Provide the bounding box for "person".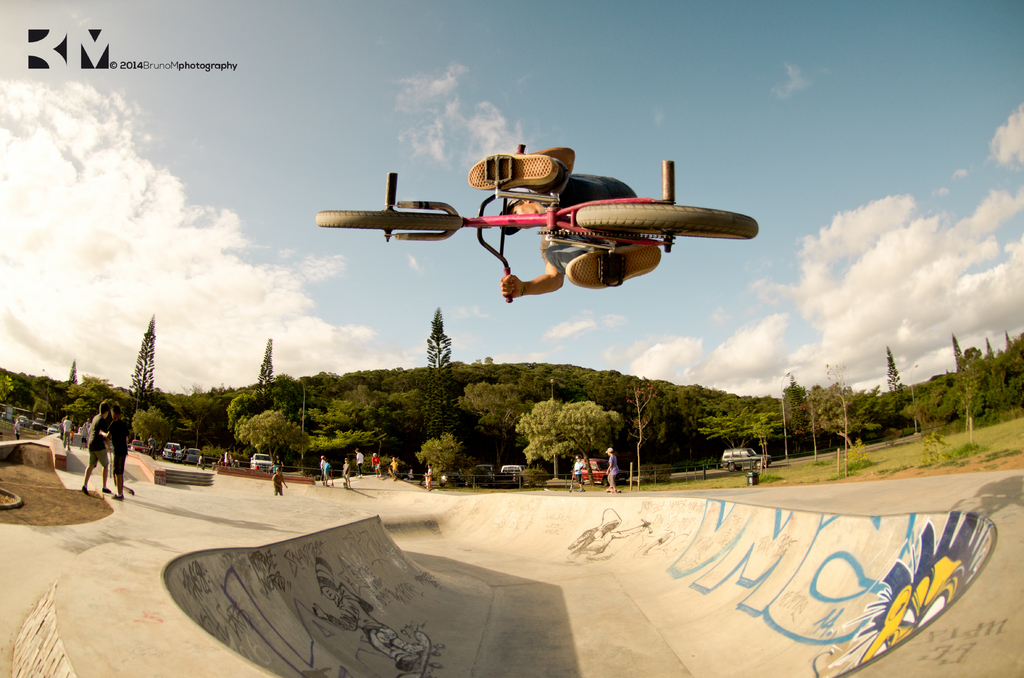
region(387, 457, 399, 481).
